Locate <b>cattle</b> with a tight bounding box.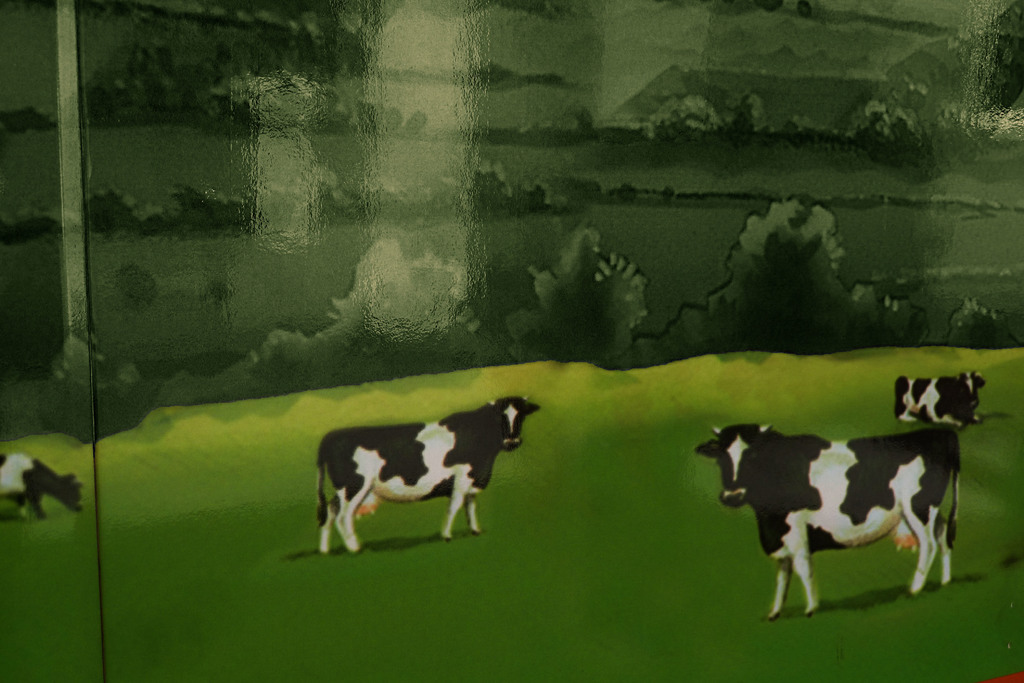
l=692, t=416, r=960, b=625.
